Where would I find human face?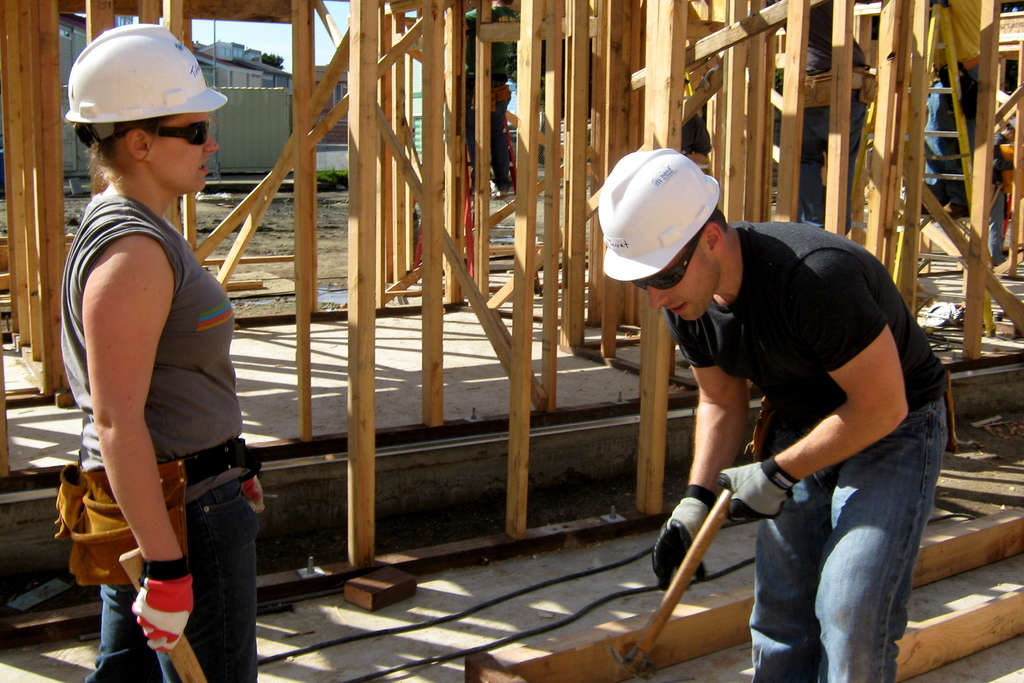
At crop(158, 120, 221, 209).
